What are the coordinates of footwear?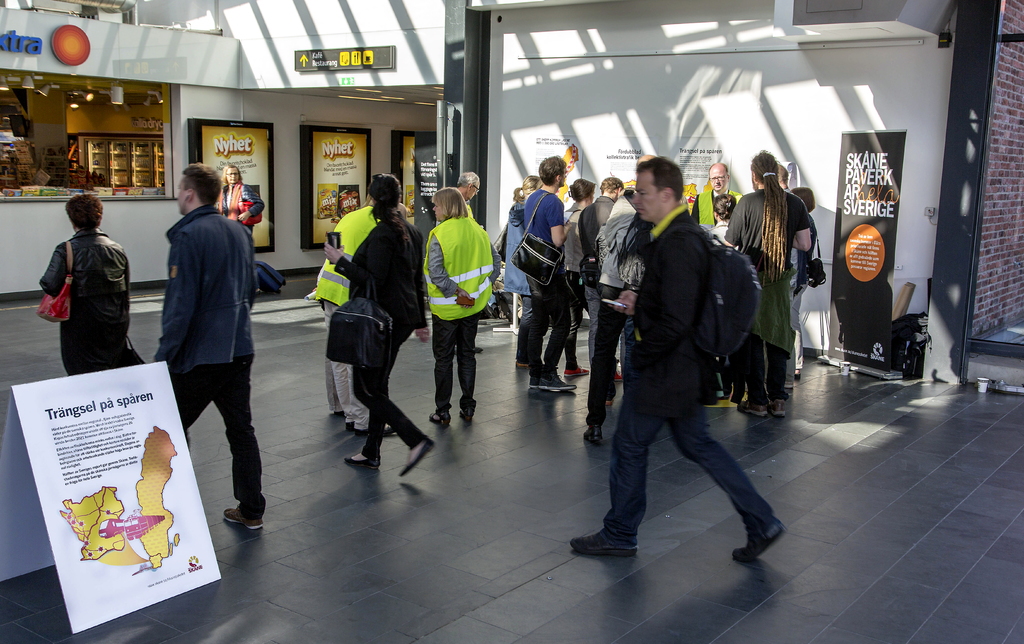
565, 366, 587, 382.
